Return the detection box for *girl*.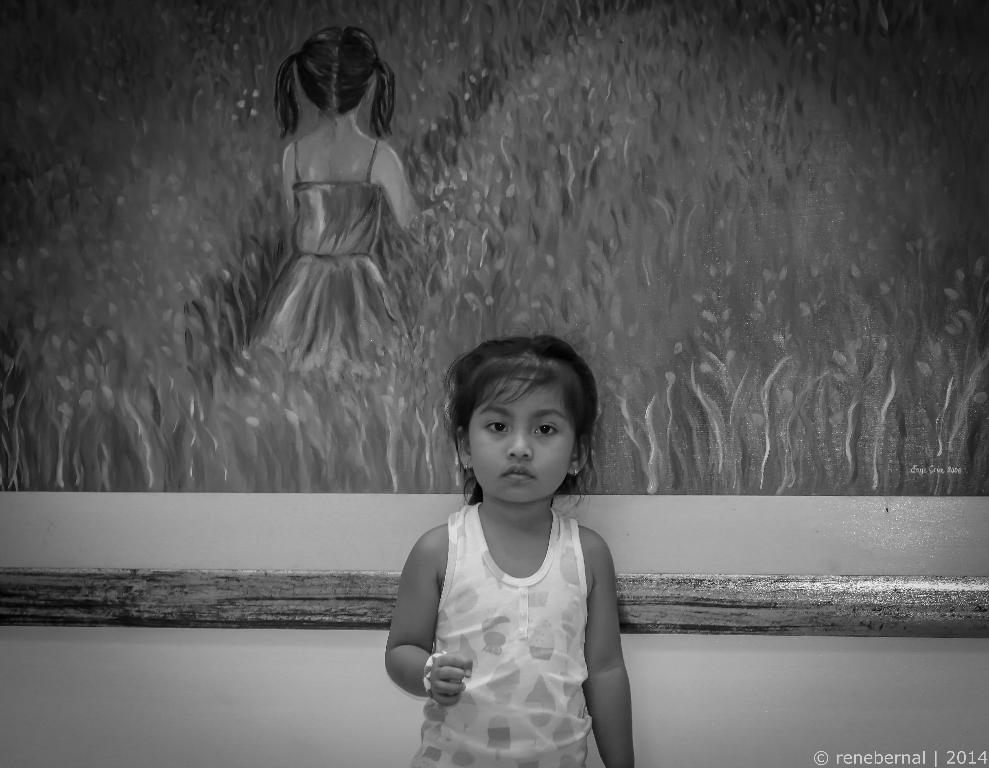
270:22:426:372.
